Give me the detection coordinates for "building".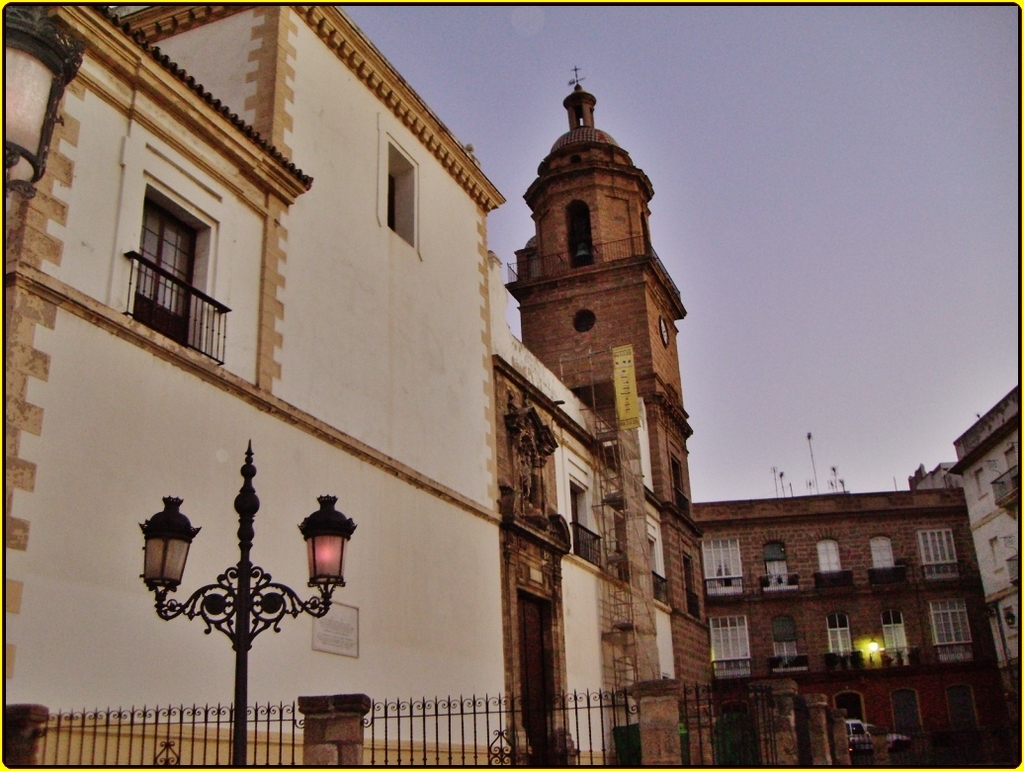
bbox(0, 2, 507, 770).
